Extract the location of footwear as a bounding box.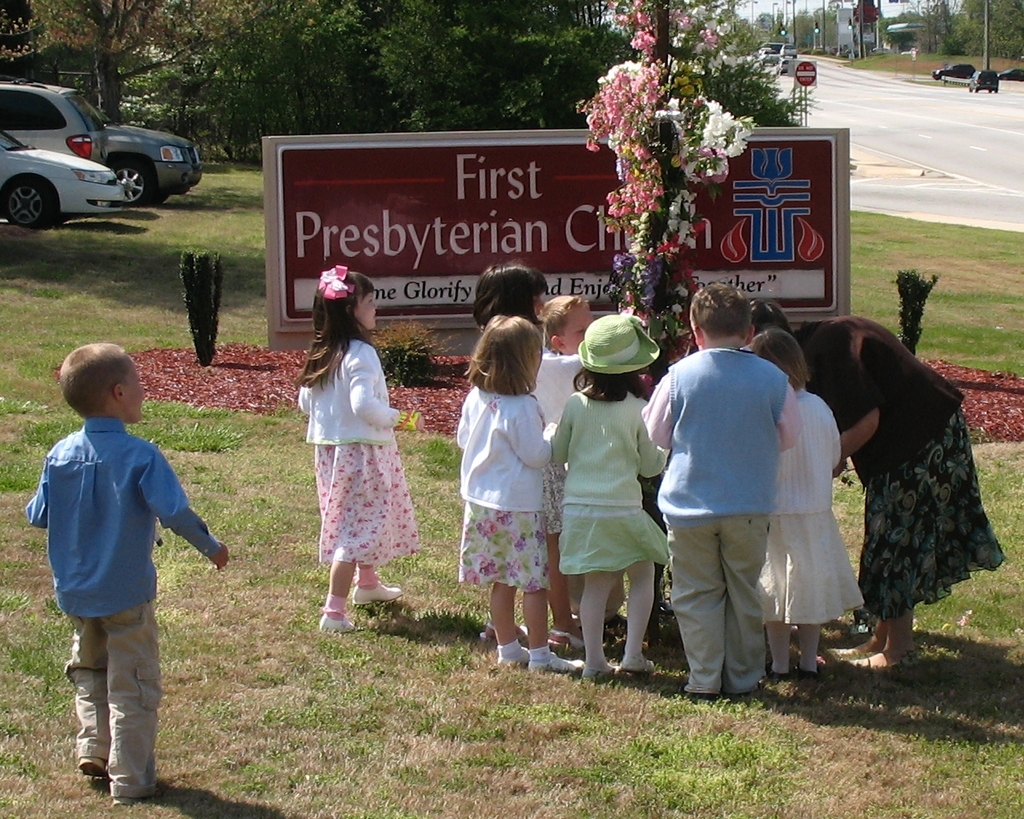
x1=529, y1=650, x2=586, y2=676.
